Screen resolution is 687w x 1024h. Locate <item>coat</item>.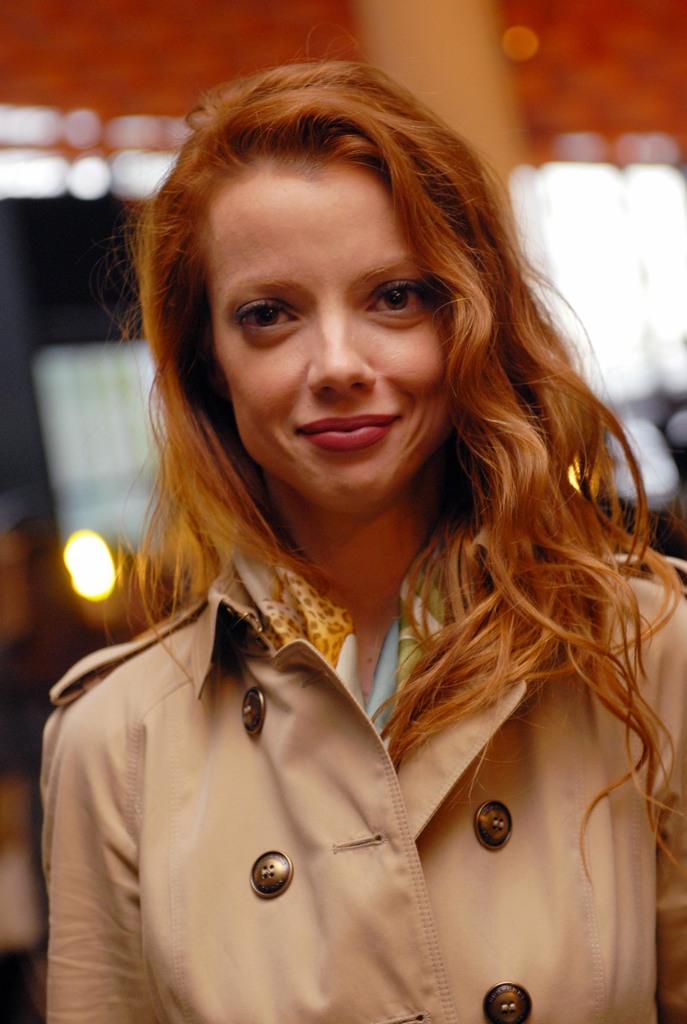
bbox(36, 542, 686, 1023).
